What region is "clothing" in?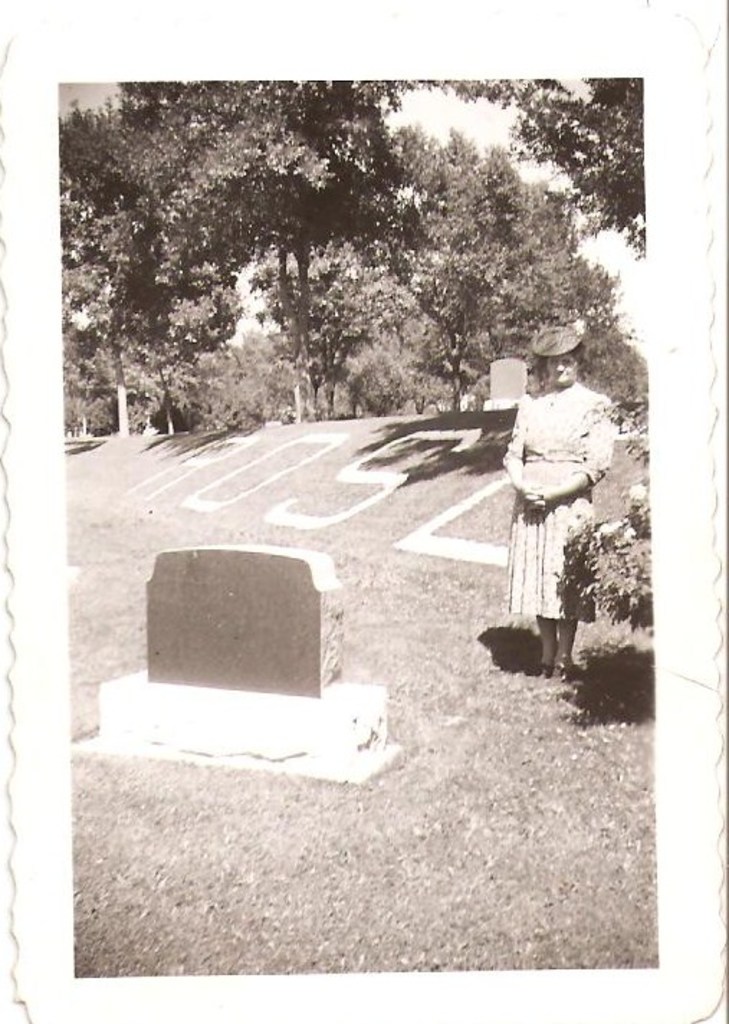
(508, 337, 638, 644).
